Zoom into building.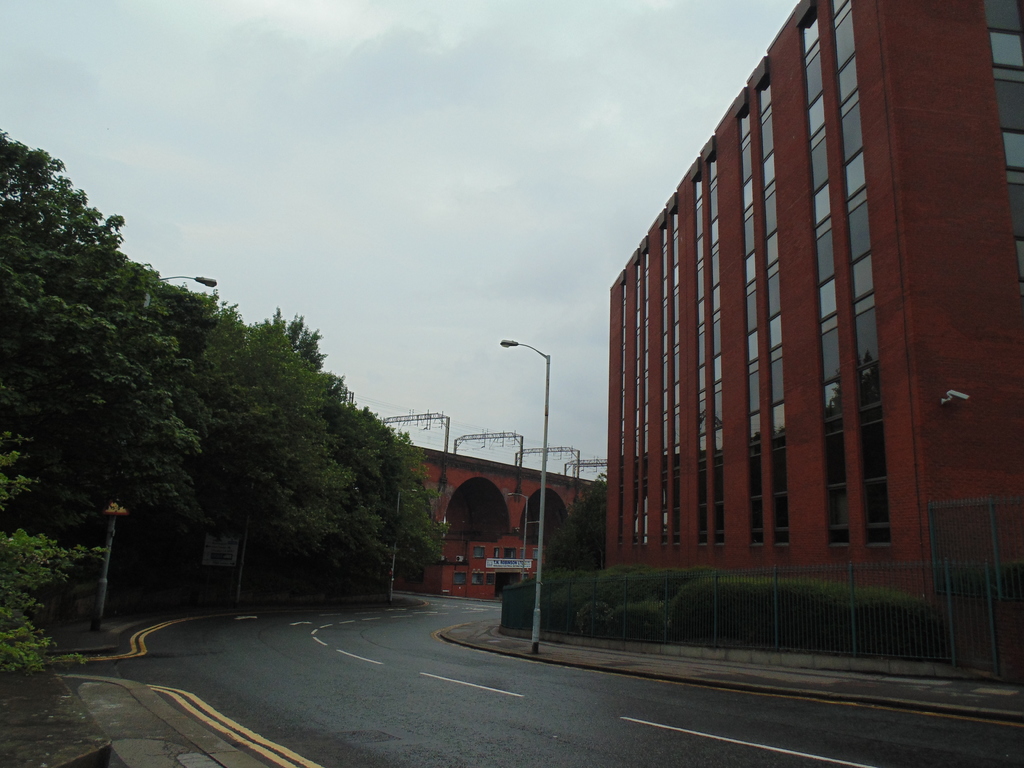
Zoom target: <bbox>607, 0, 1023, 624</bbox>.
